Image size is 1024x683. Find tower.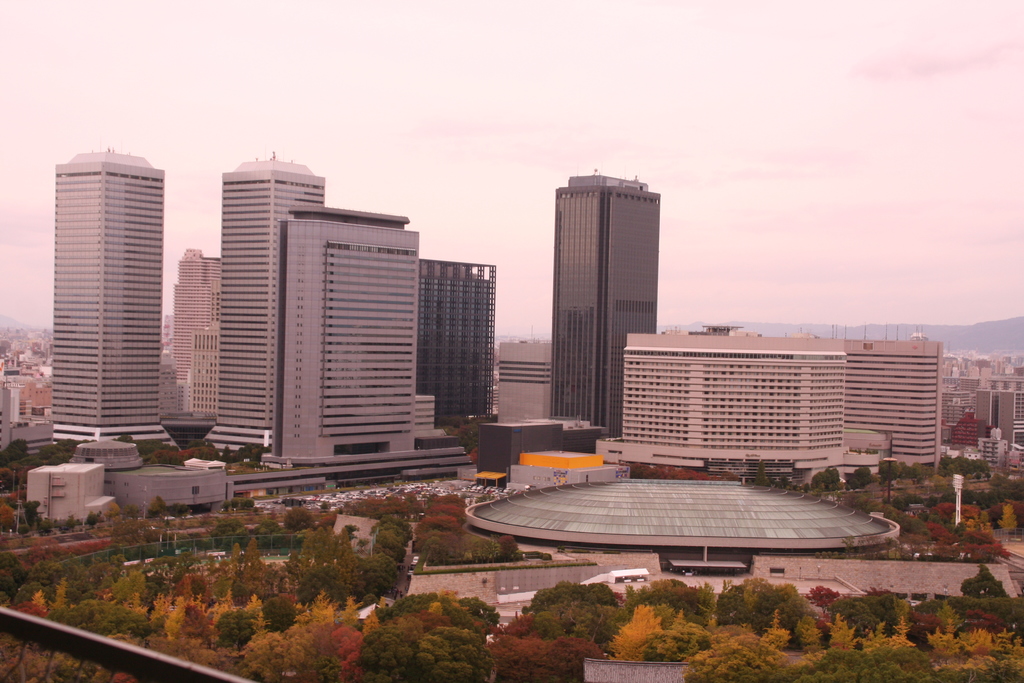
x1=531, y1=142, x2=675, y2=436.
